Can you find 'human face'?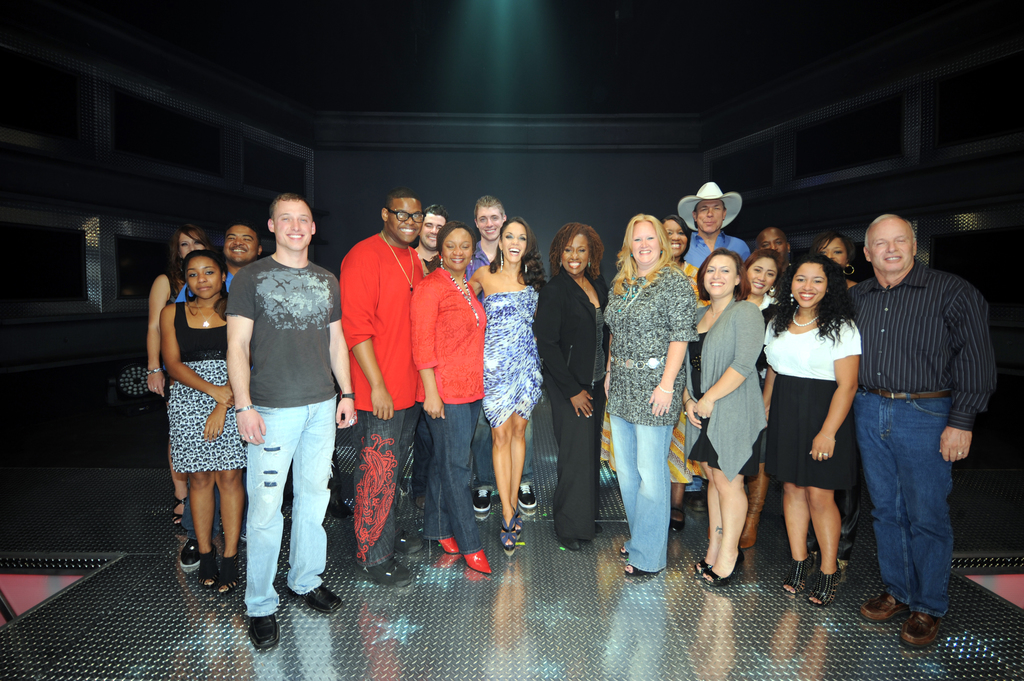
Yes, bounding box: bbox=[700, 254, 734, 301].
